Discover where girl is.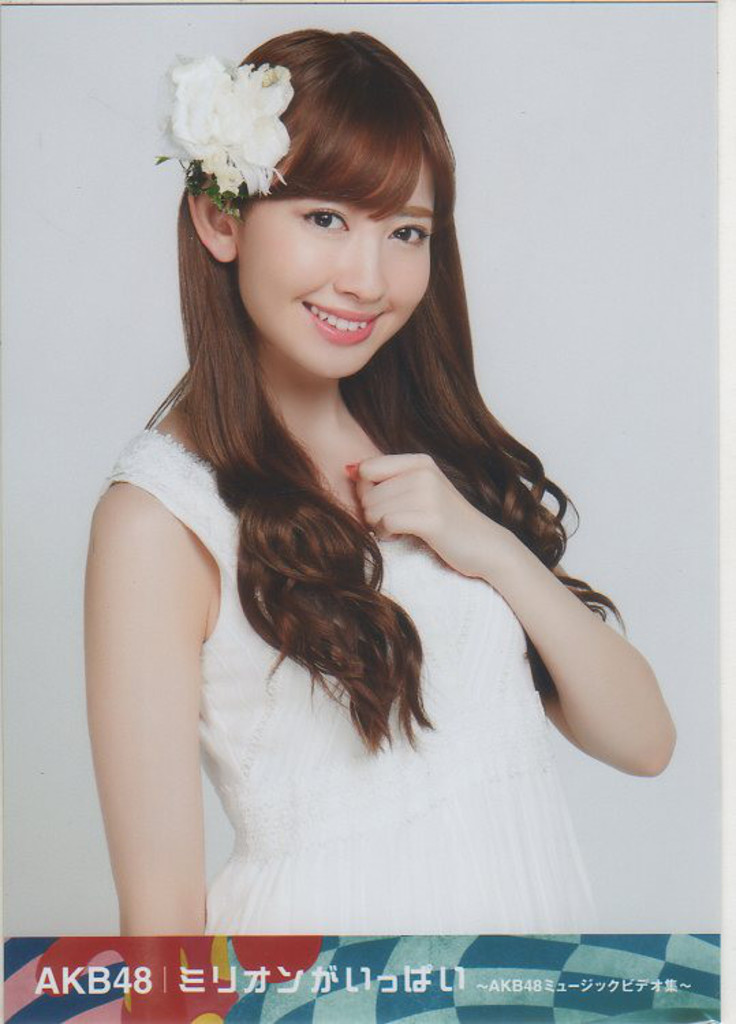
Discovered at l=74, t=25, r=670, b=1023.
